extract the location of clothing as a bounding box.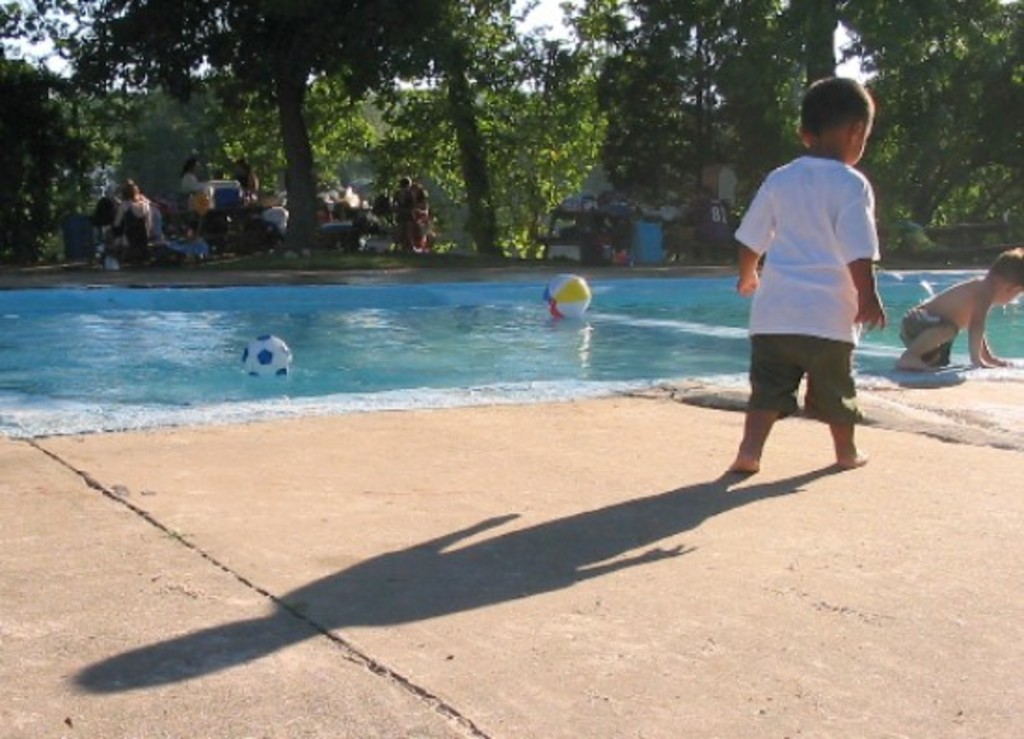
[125, 205, 147, 244].
